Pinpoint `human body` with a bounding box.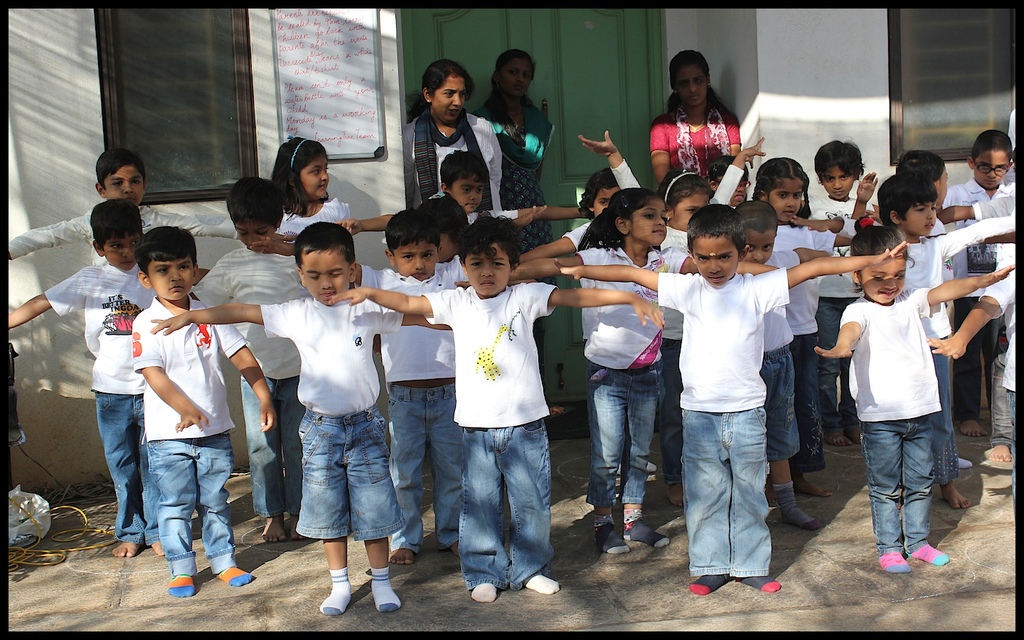
bbox=[355, 206, 474, 575].
